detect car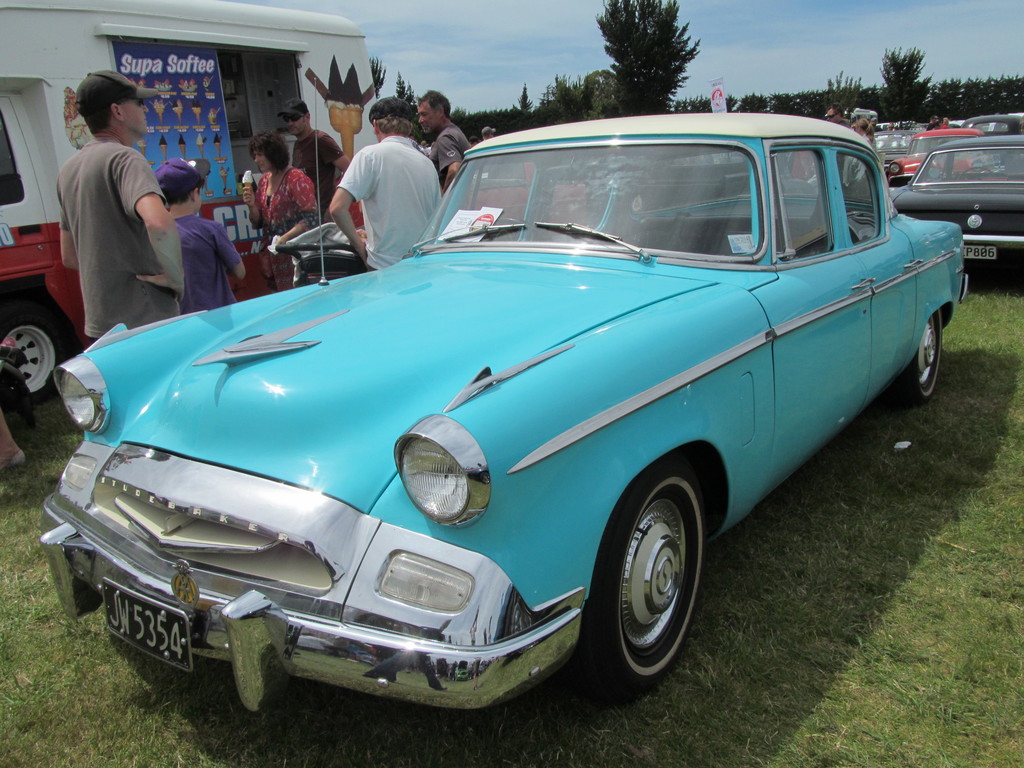
966 111 1023 132
